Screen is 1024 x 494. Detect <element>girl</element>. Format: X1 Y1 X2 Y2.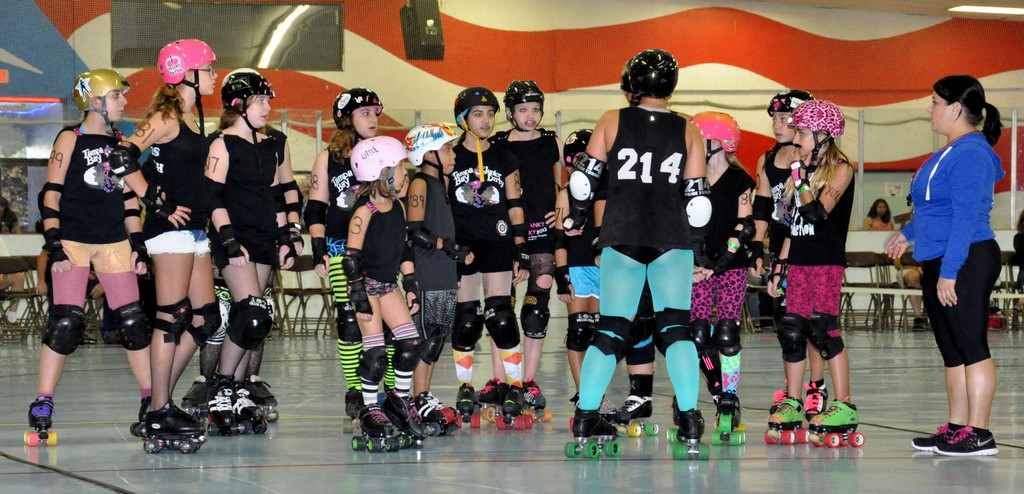
446 86 531 422.
